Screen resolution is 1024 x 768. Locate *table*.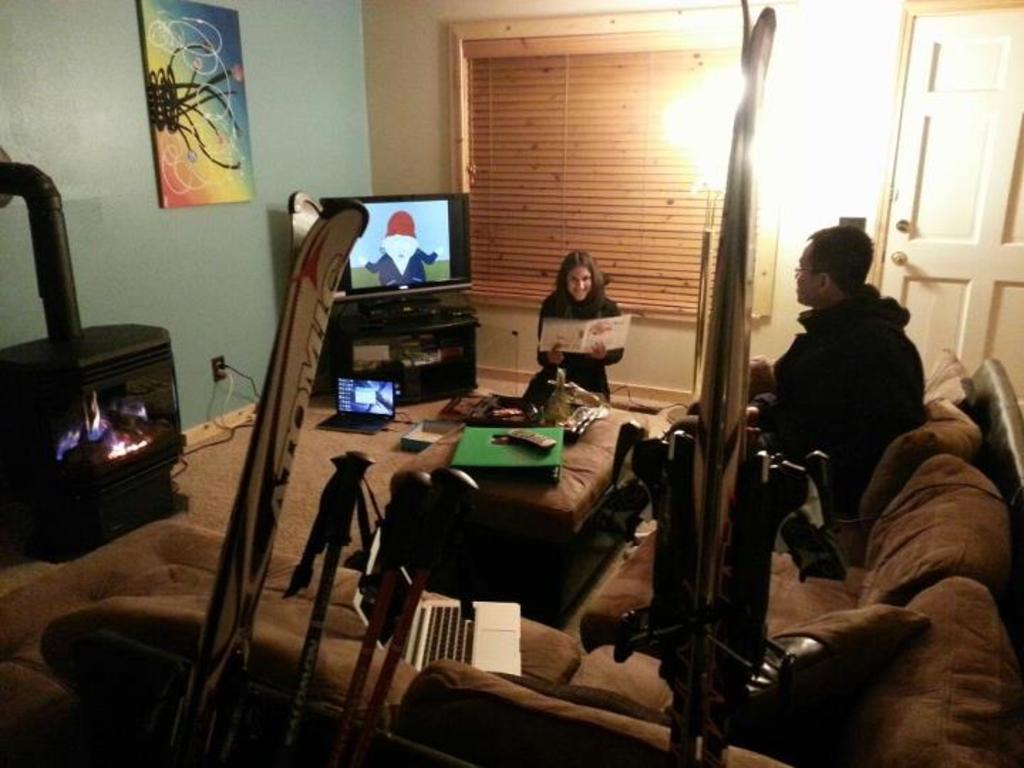
BBox(331, 283, 476, 395).
